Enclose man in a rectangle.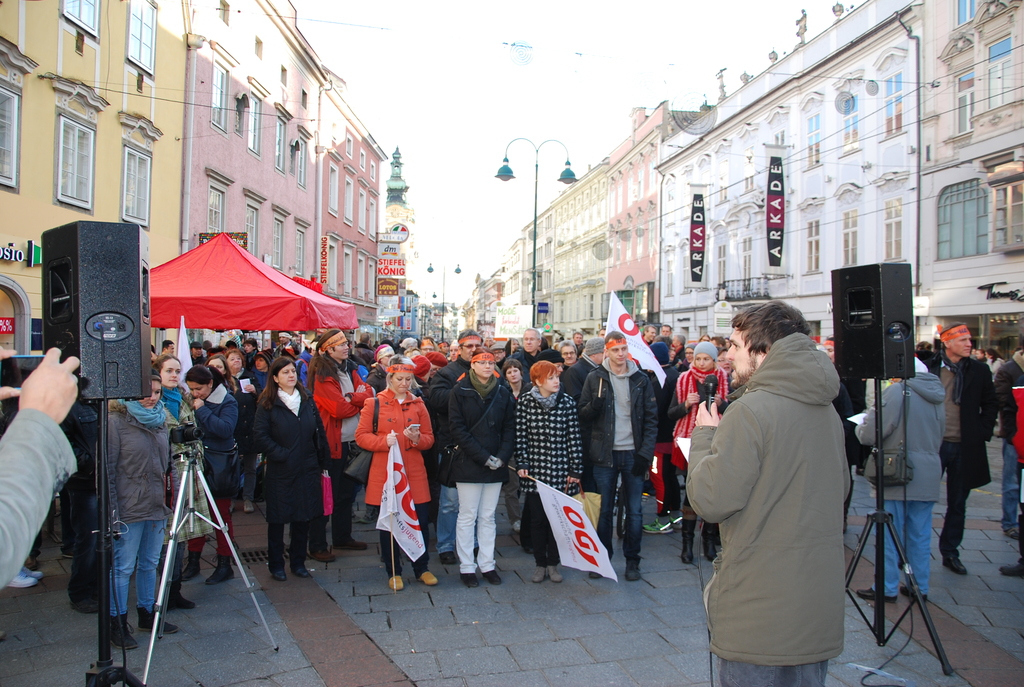
(x1=641, y1=321, x2=657, y2=344).
